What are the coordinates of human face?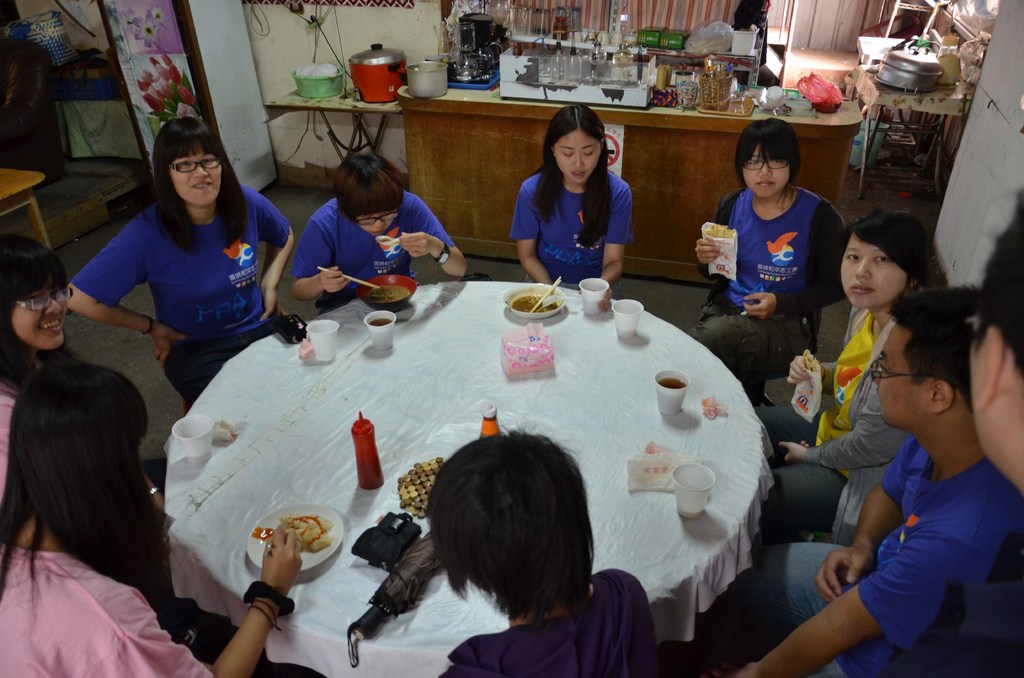
742 147 790 197.
